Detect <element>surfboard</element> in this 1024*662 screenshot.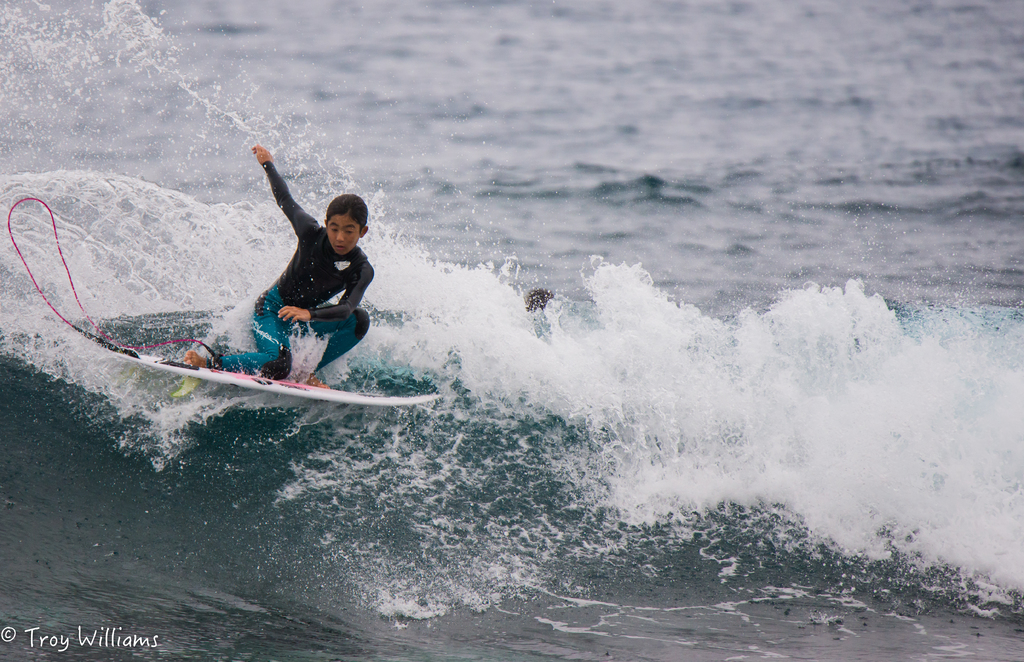
Detection: rect(67, 321, 440, 407).
